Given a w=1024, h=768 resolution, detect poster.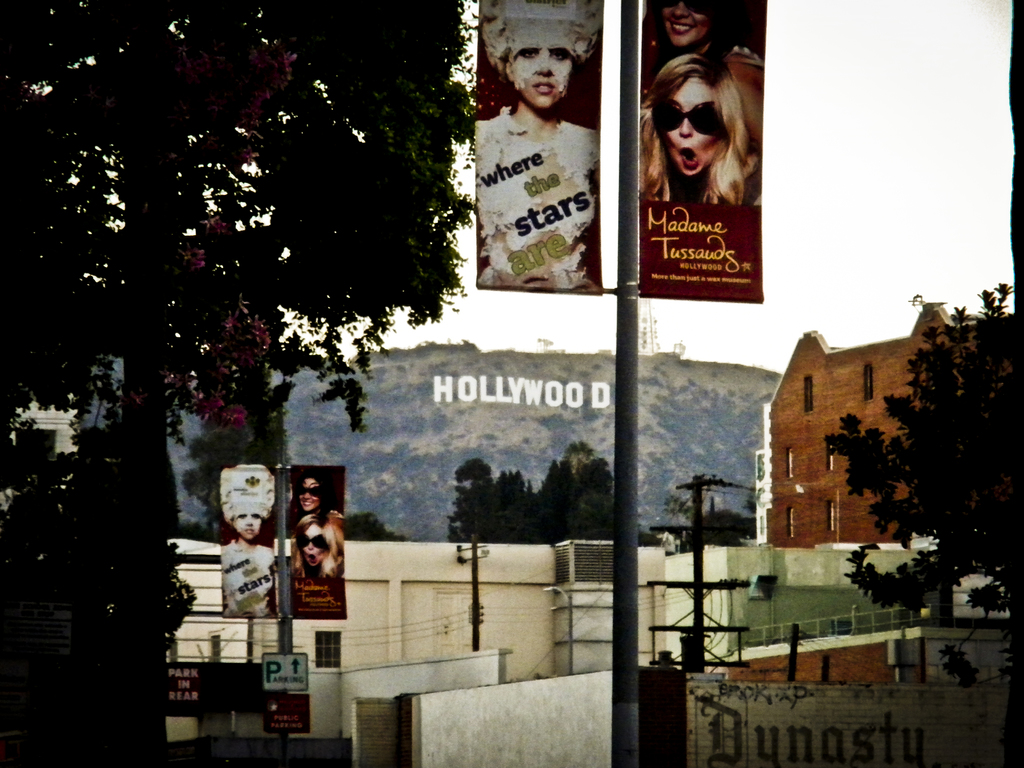
<bbox>292, 462, 348, 621</bbox>.
